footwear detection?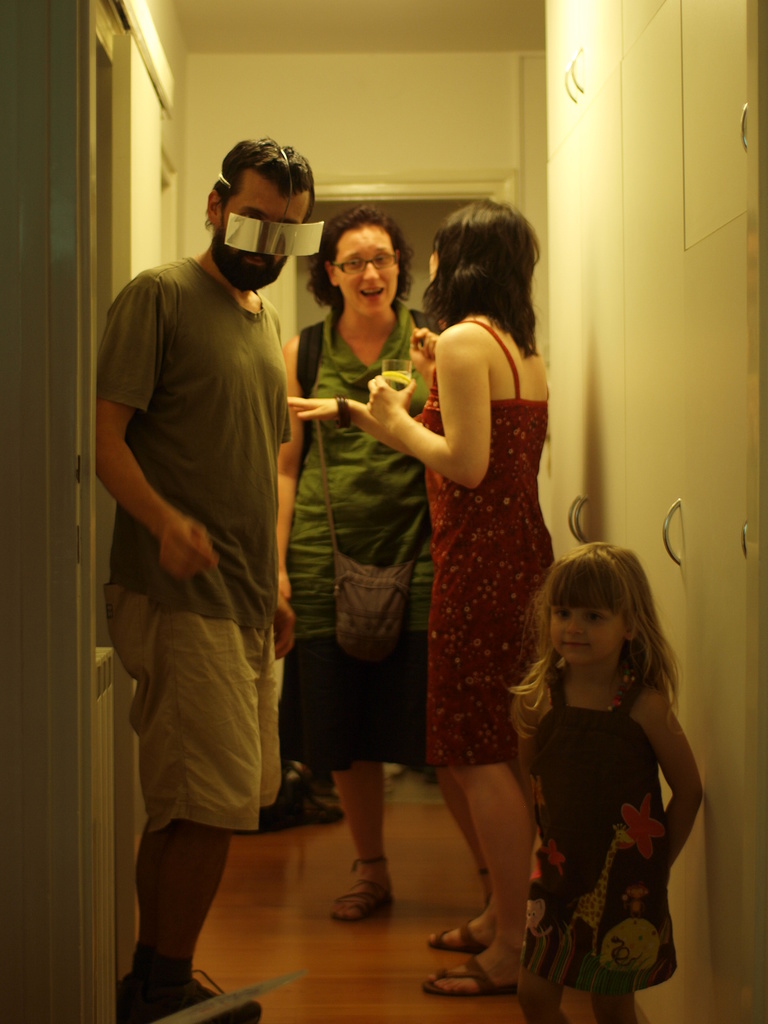
{"x1": 332, "y1": 867, "x2": 394, "y2": 925}
